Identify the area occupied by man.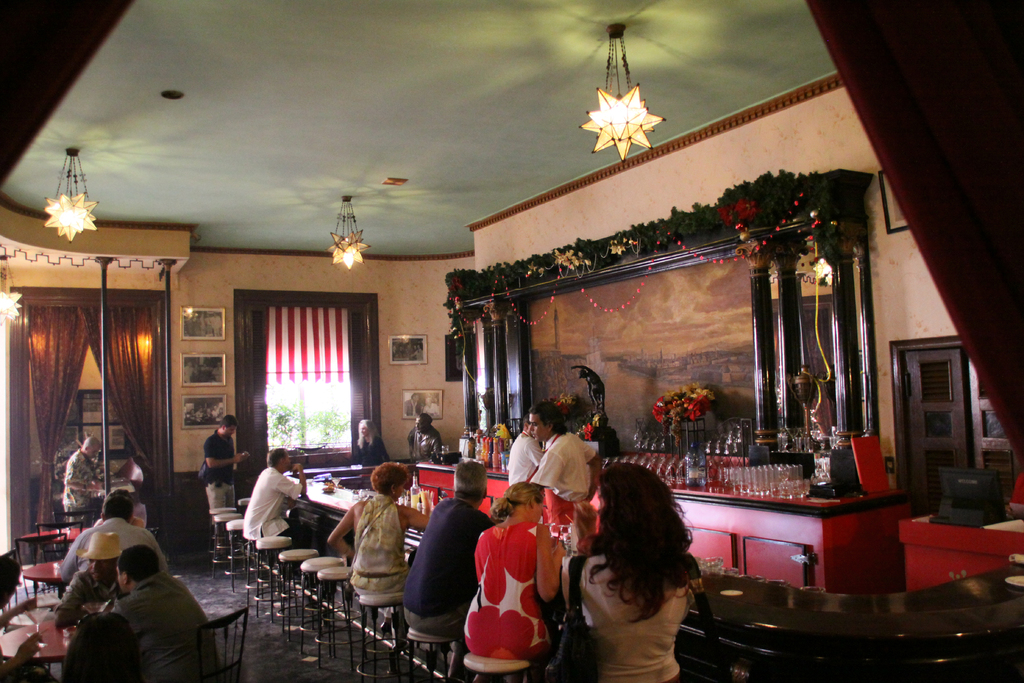
Area: [506,413,541,488].
